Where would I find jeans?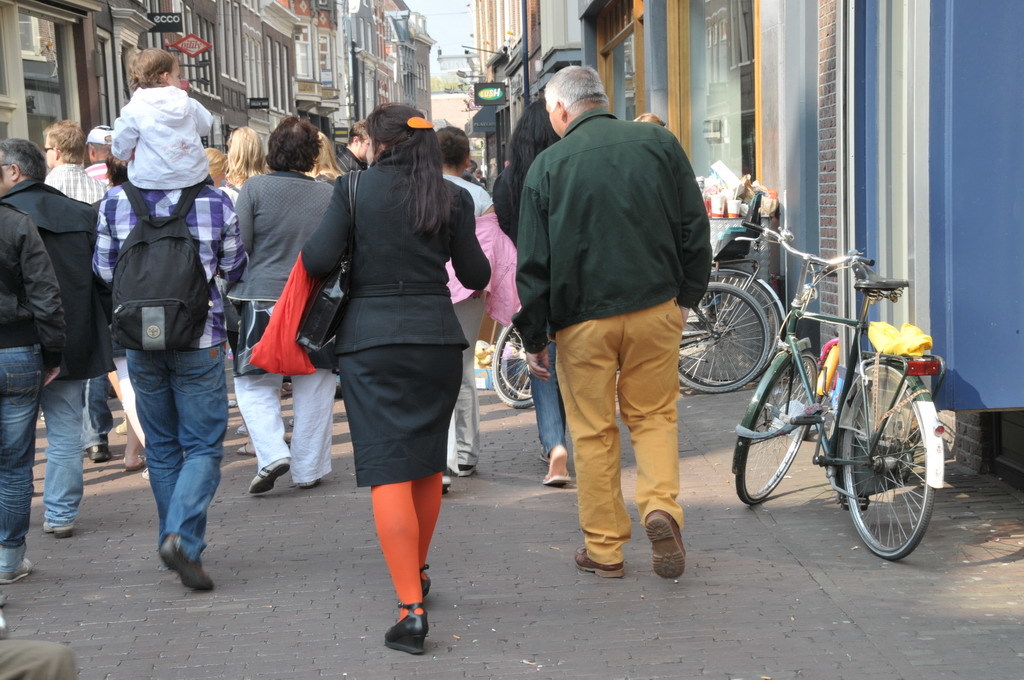
At x1=0, y1=343, x2=47, y2=578.
